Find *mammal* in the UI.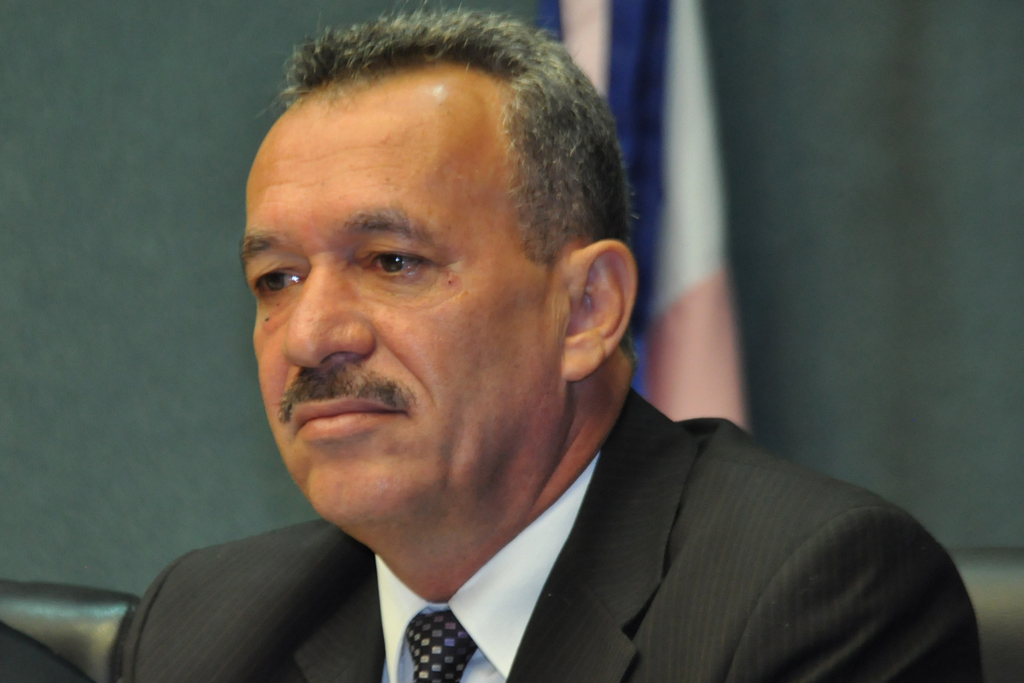
UI element at box=[91, 44, 931, 682].
